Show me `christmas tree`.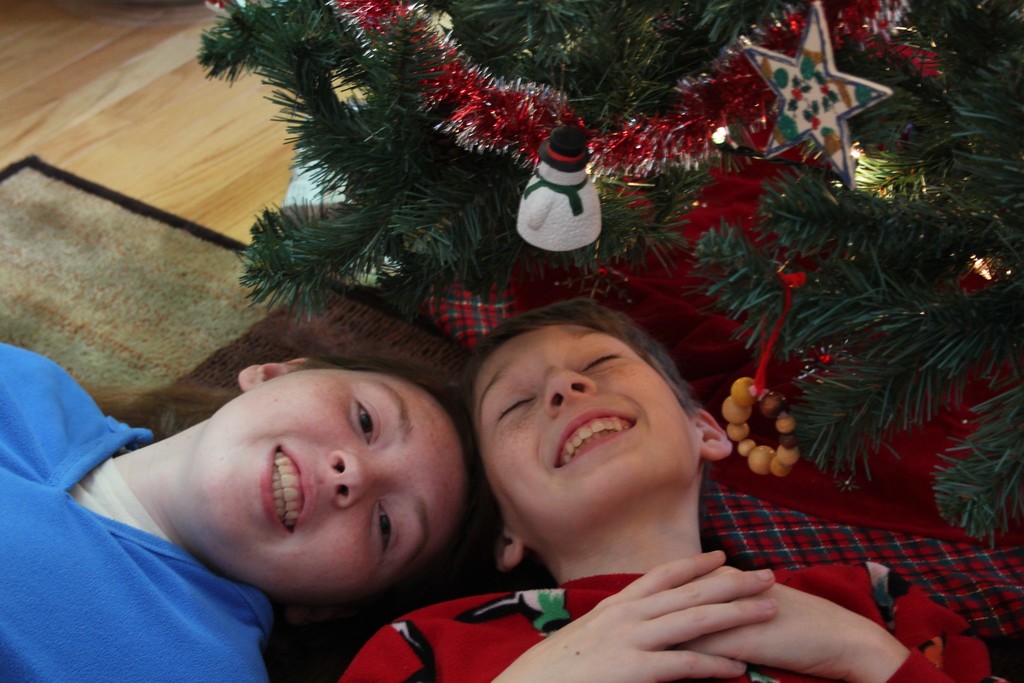
`christmas tree` is here: left=198, top=0, right=1023, bottom=551.
